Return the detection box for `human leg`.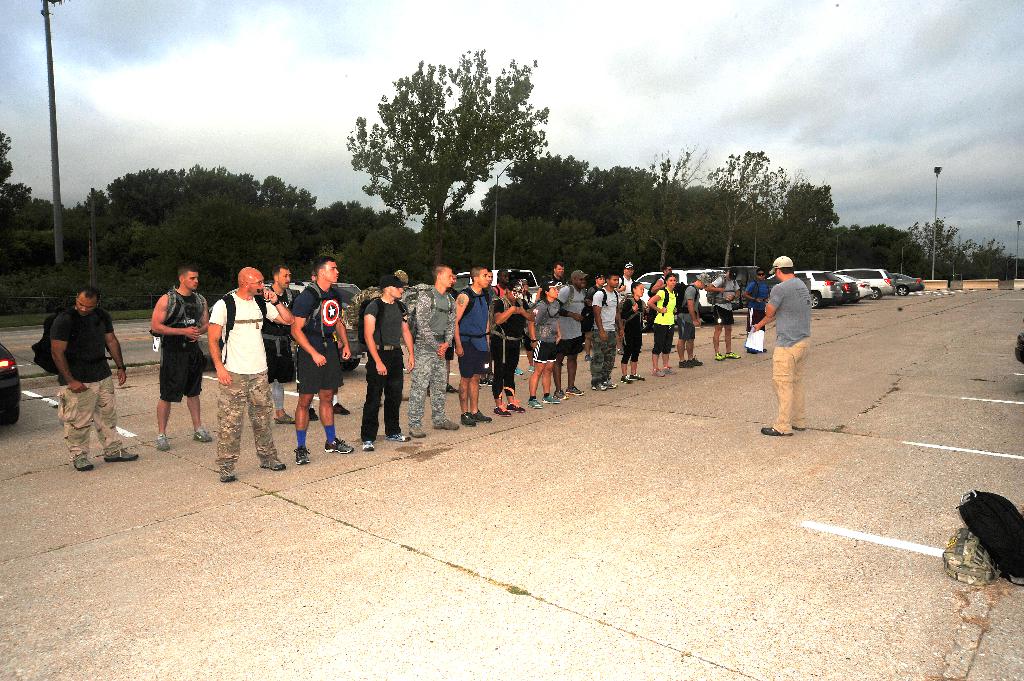
x1=569, y1=354, x2=580, y2=398.
